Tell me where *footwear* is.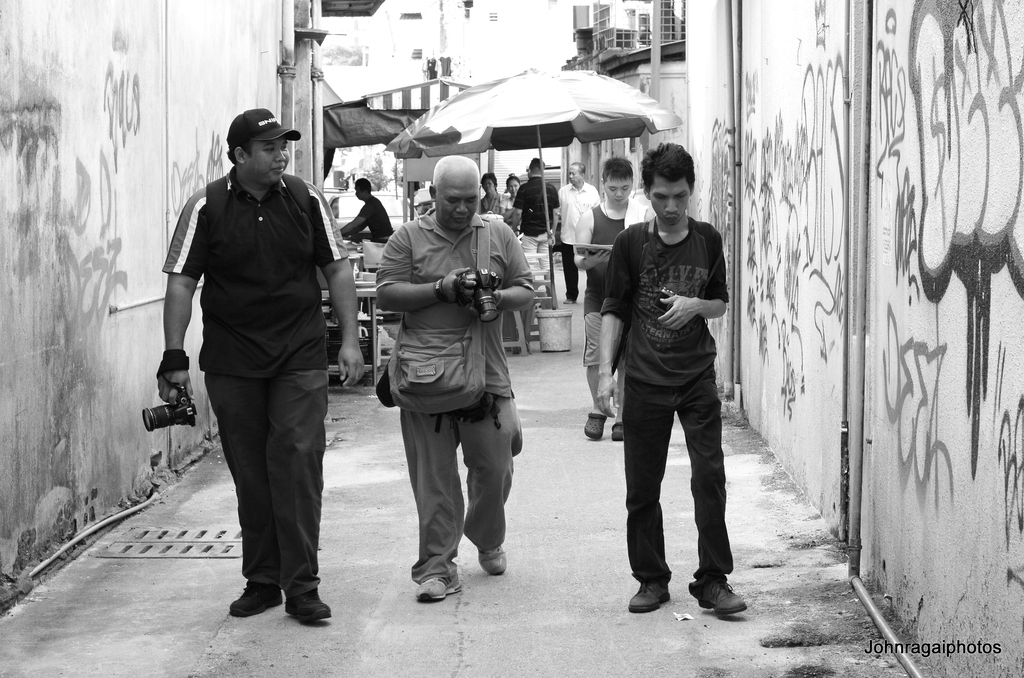
*footwear* is at [417, 574, 463, 603].
